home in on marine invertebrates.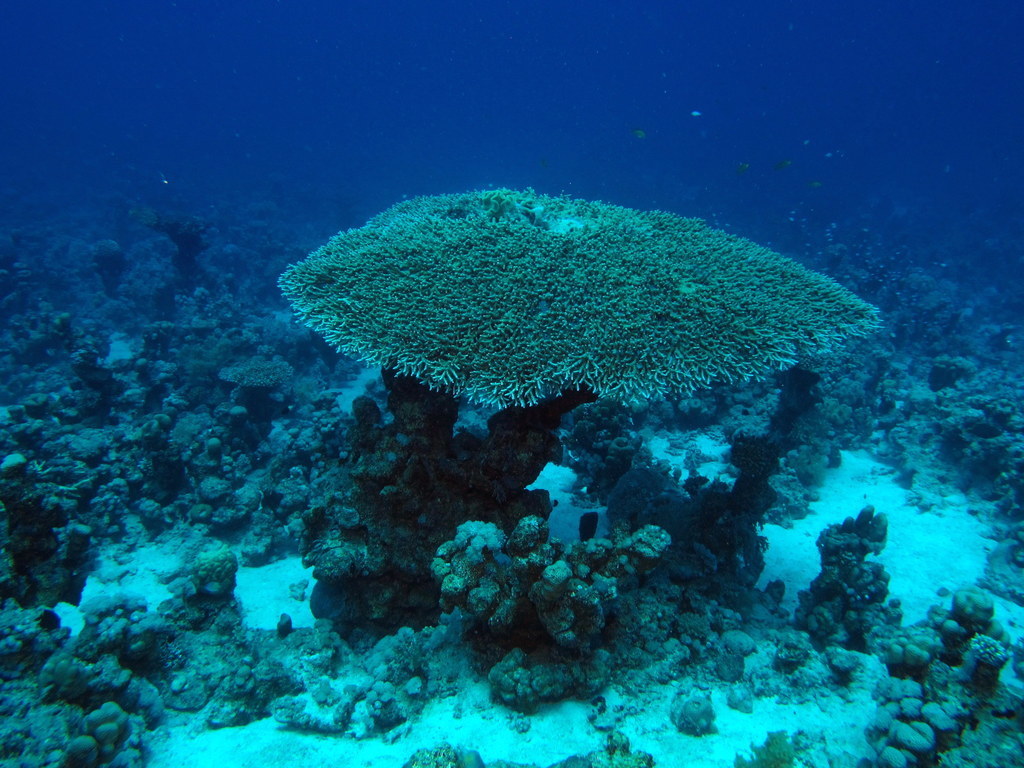
Homed in at {"left": 186, "top": 528, "right": 241, "bottom": 594}.
